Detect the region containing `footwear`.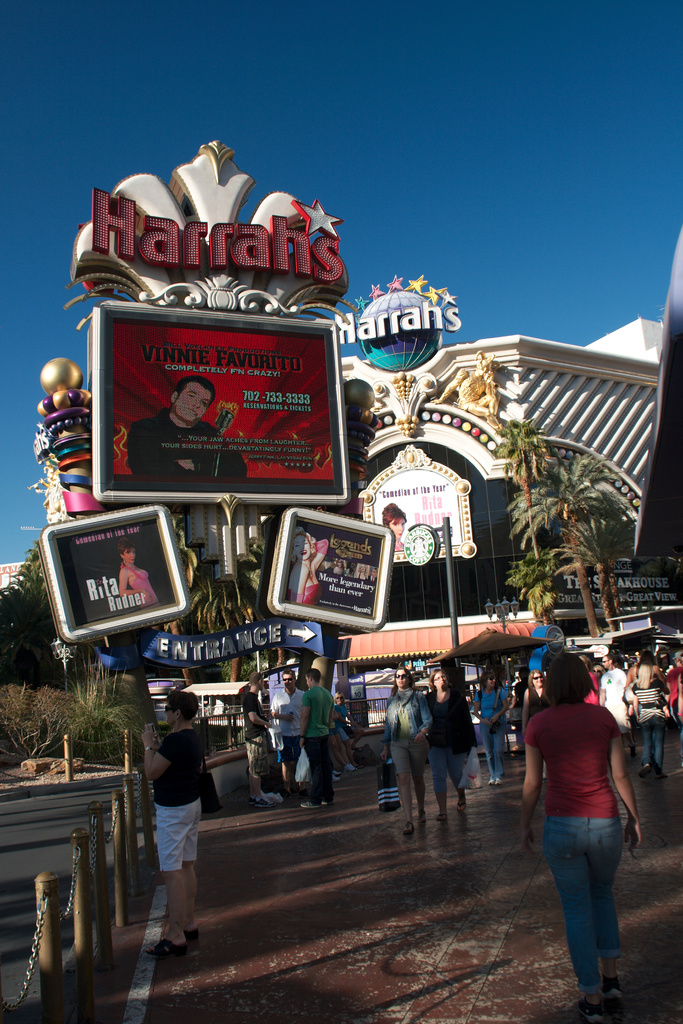
(left=333, top=768, right=340, bottom=773).
